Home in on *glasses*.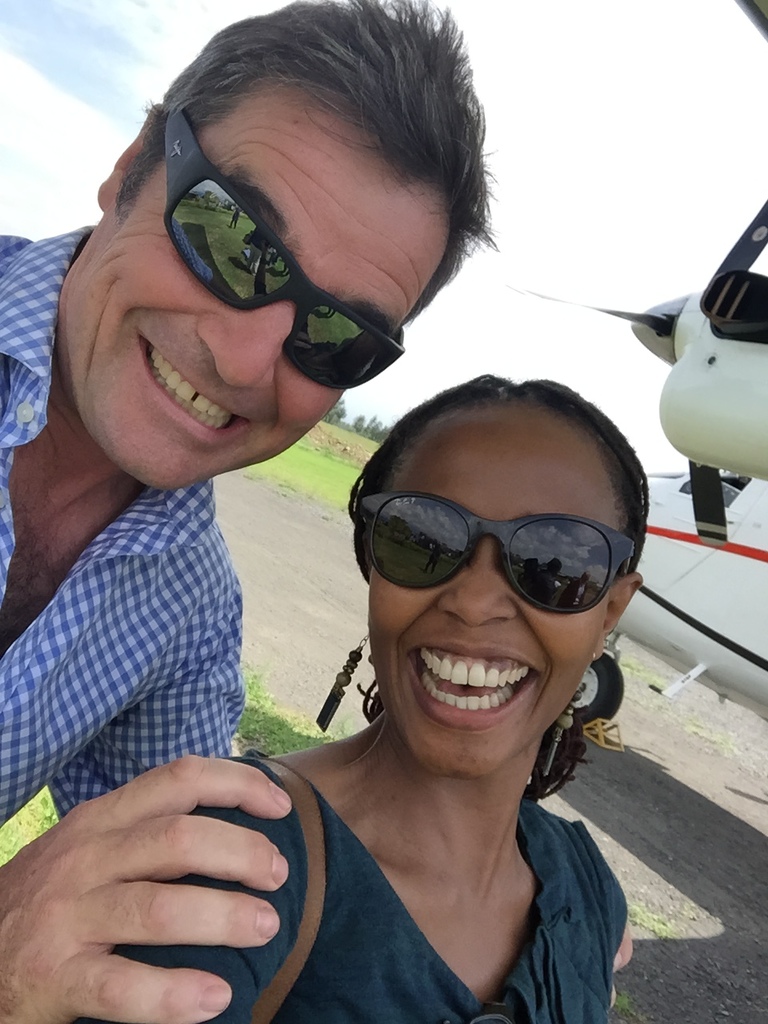
Homed in at Rect(333, 488, 649, 612).
